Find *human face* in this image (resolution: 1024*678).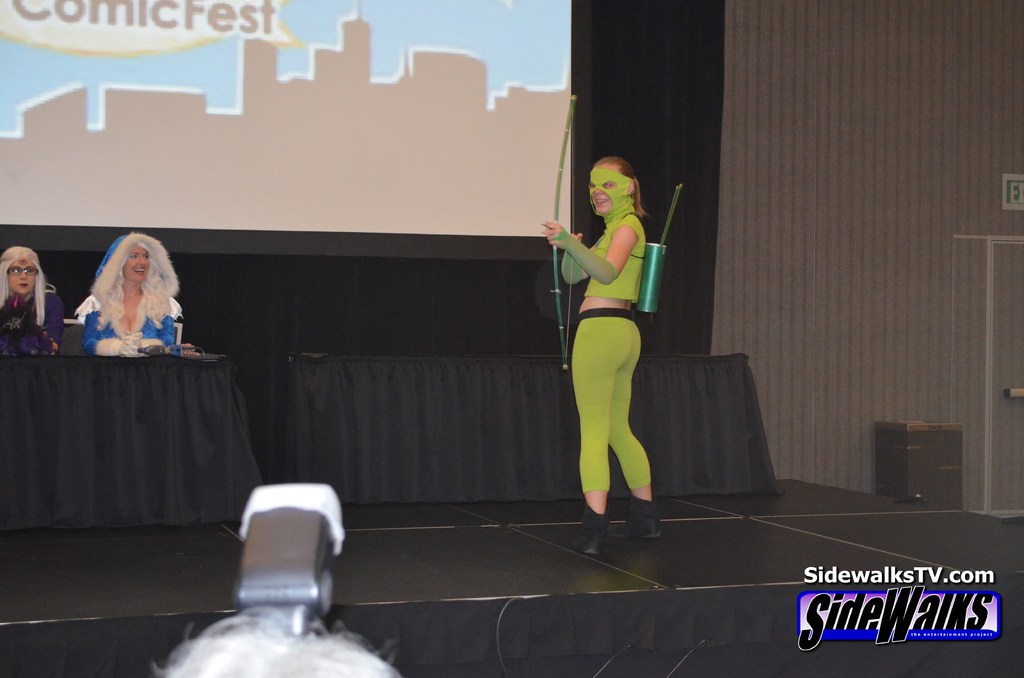
l=584, t=156, r=625, b=223.
